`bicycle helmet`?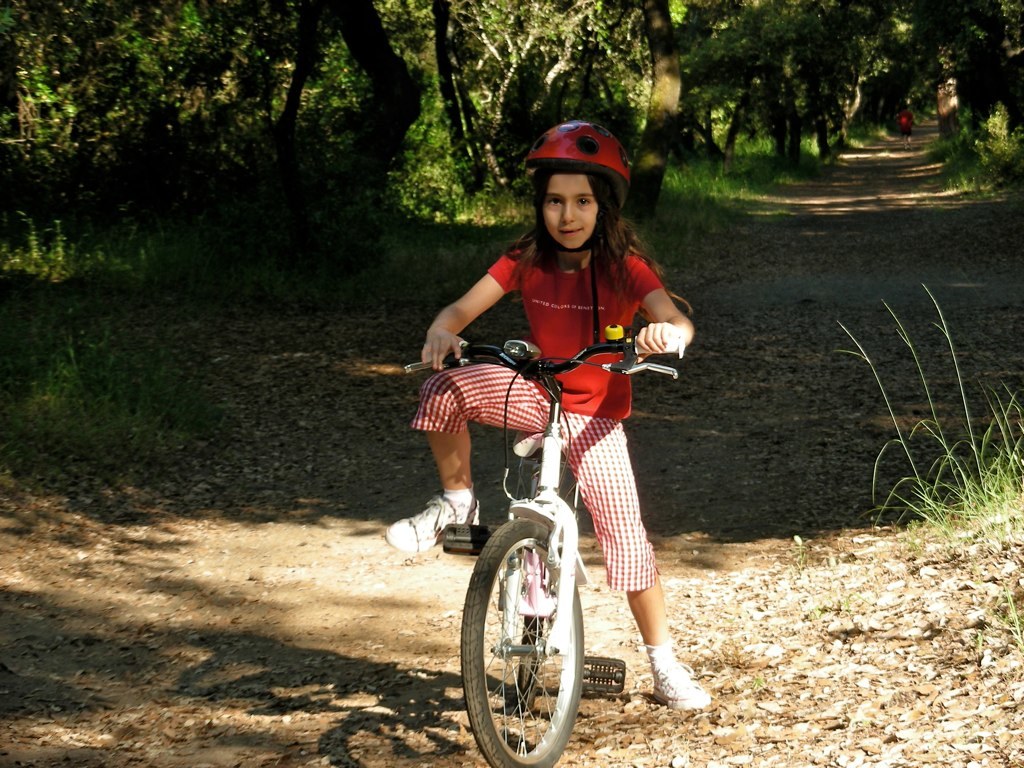
l=526, t=113, r=626, b=202
